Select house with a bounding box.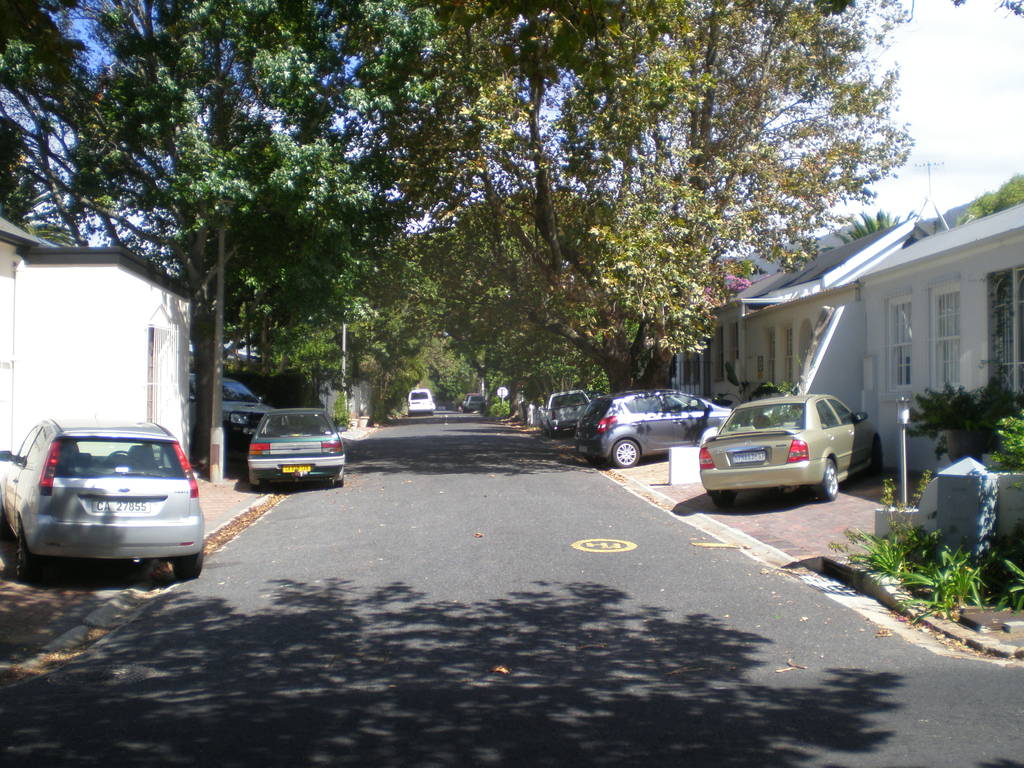
0:205:50:495.
